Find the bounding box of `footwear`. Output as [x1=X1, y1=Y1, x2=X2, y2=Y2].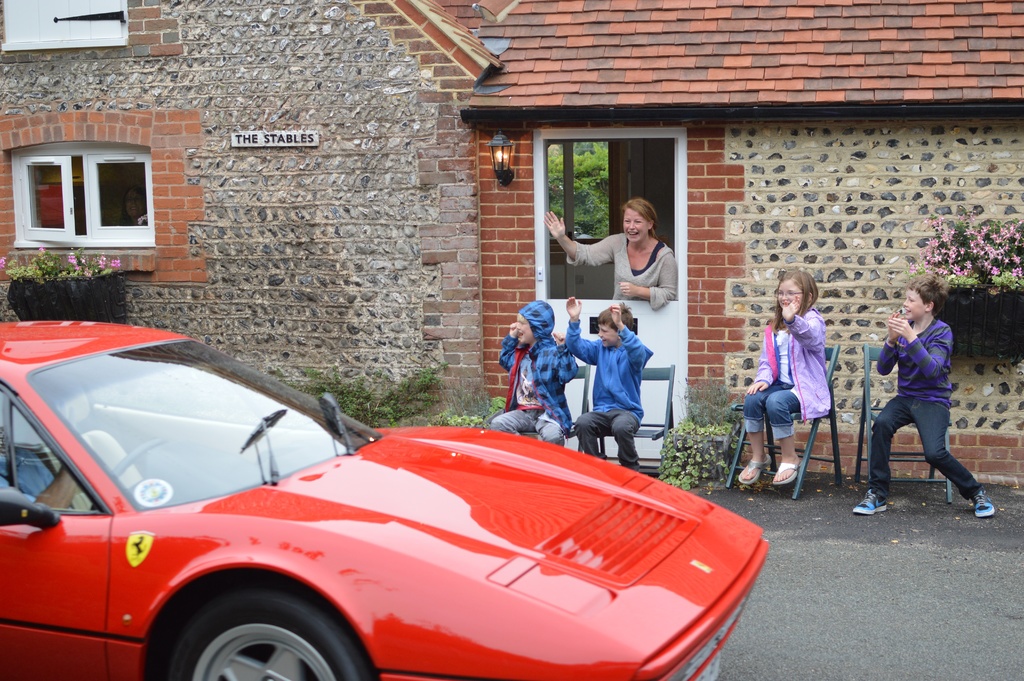
[x1=735, y1=454, x2=774, y2=481].
